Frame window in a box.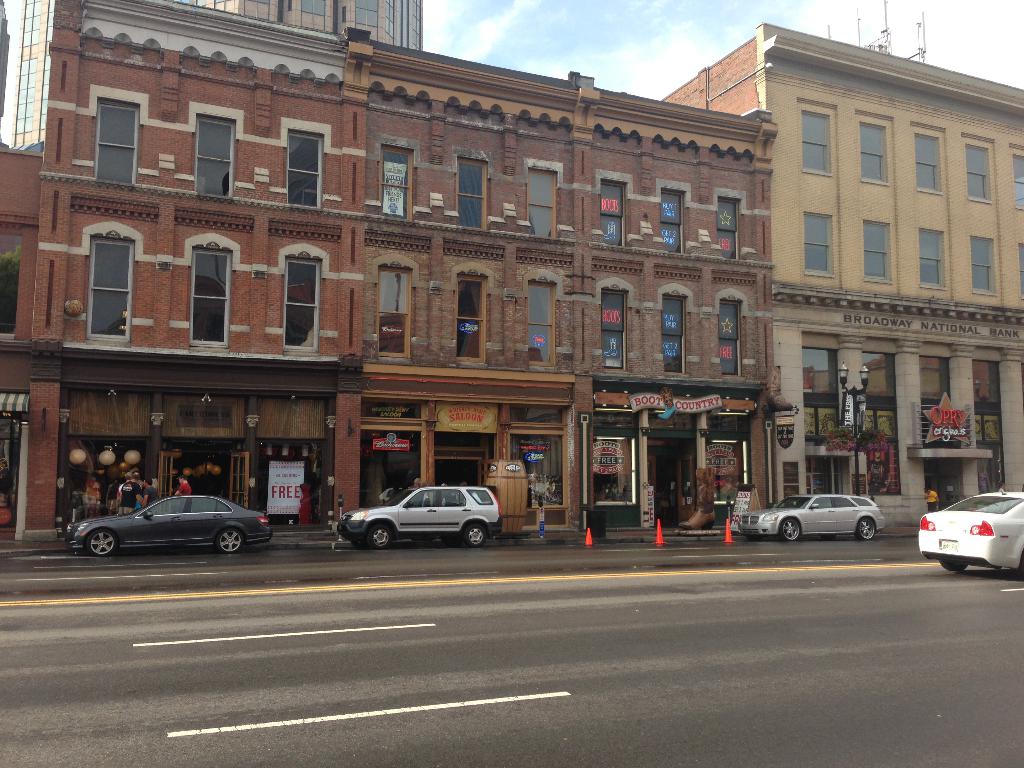
bbox=[88, 88, 148, 193].
